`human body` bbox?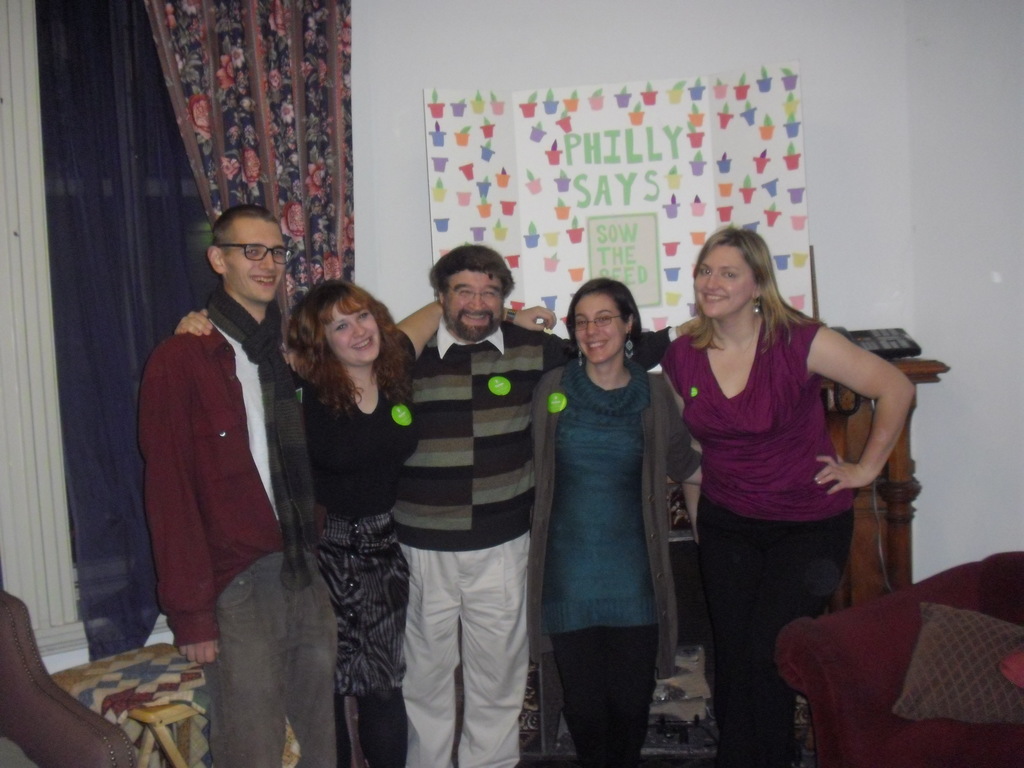
177,301,556,767
